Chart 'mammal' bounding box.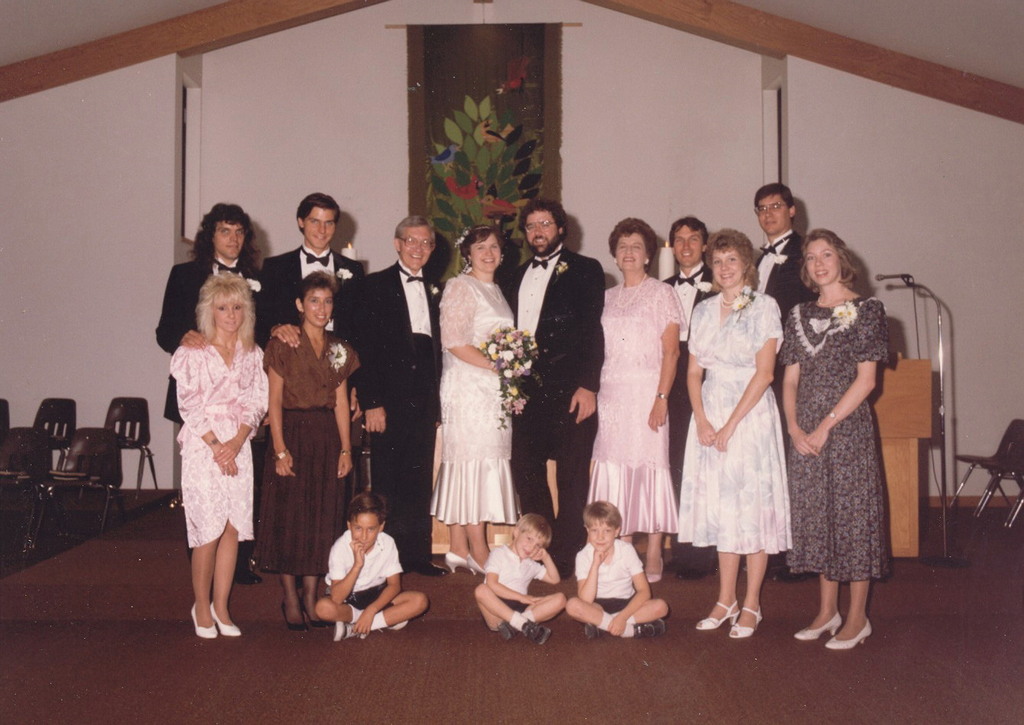
Charted: box(151, 200, 258, 578).
